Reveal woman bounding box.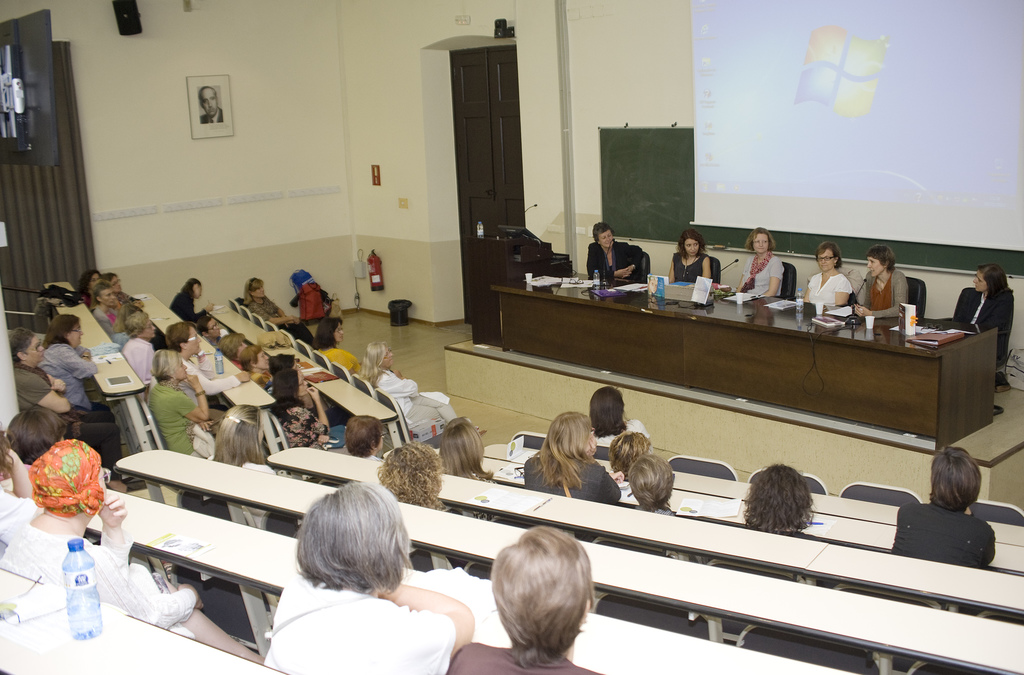
Revealed: left=122, top=313, right=159, bottom=385.
